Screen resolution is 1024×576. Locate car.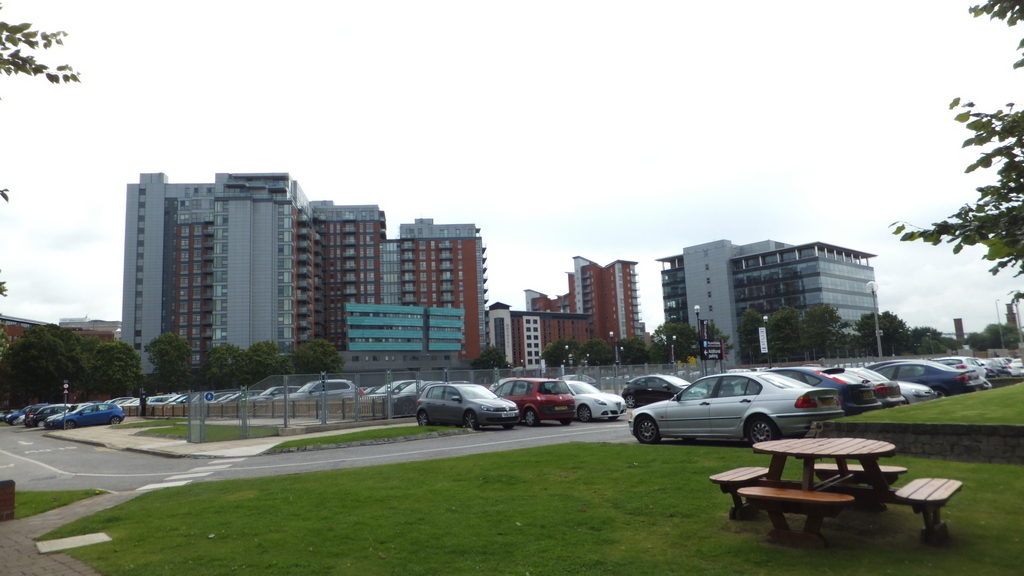
44:405:125:428.
